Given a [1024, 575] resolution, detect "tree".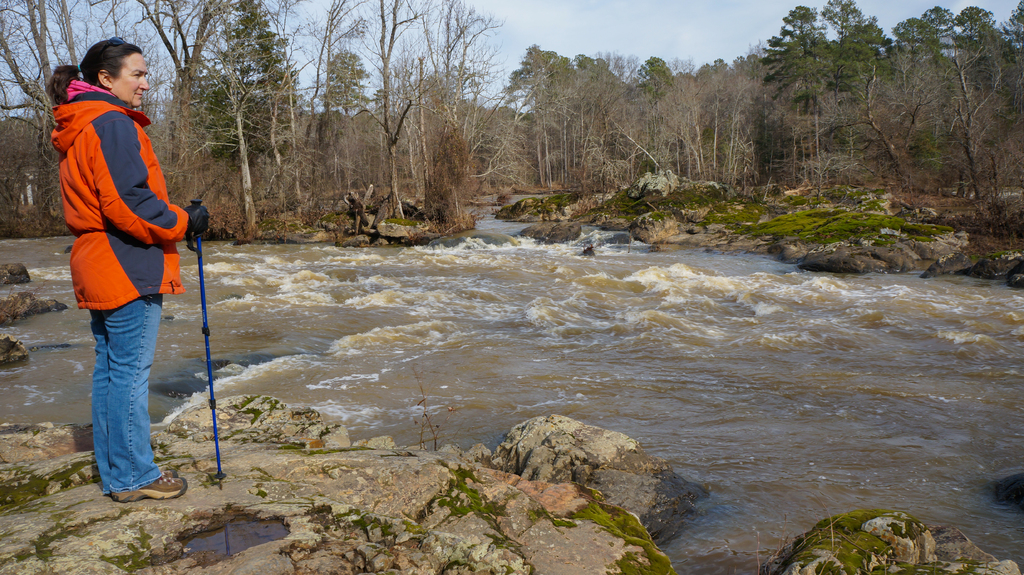
bbox=(890, 3, 977, 197).
